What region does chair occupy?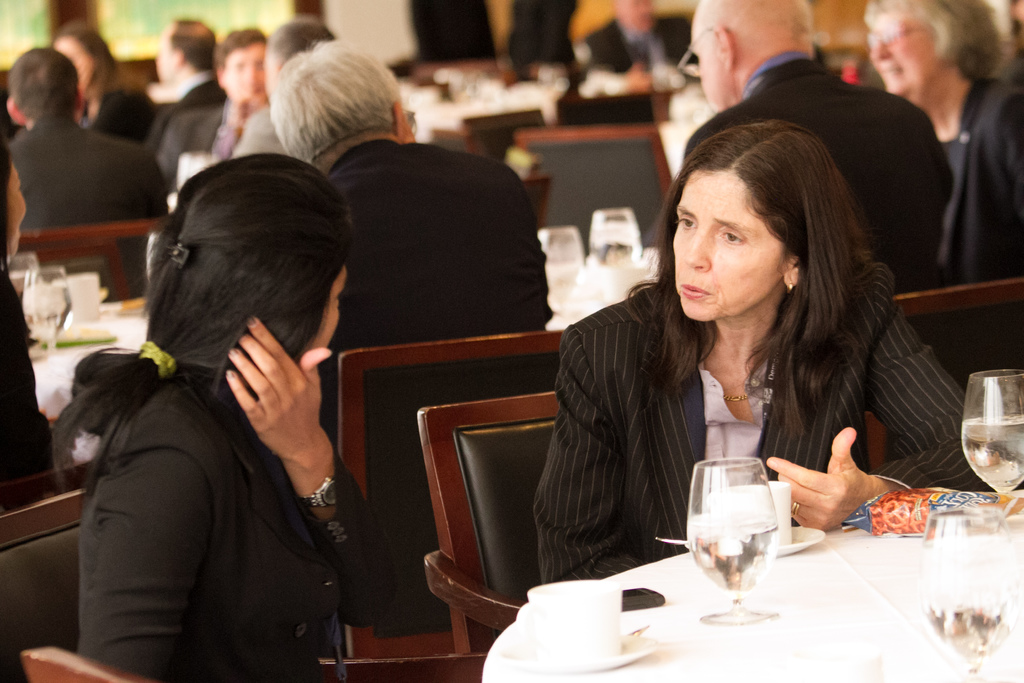
<bbox>0, 486, 481, 682</bbox>.
